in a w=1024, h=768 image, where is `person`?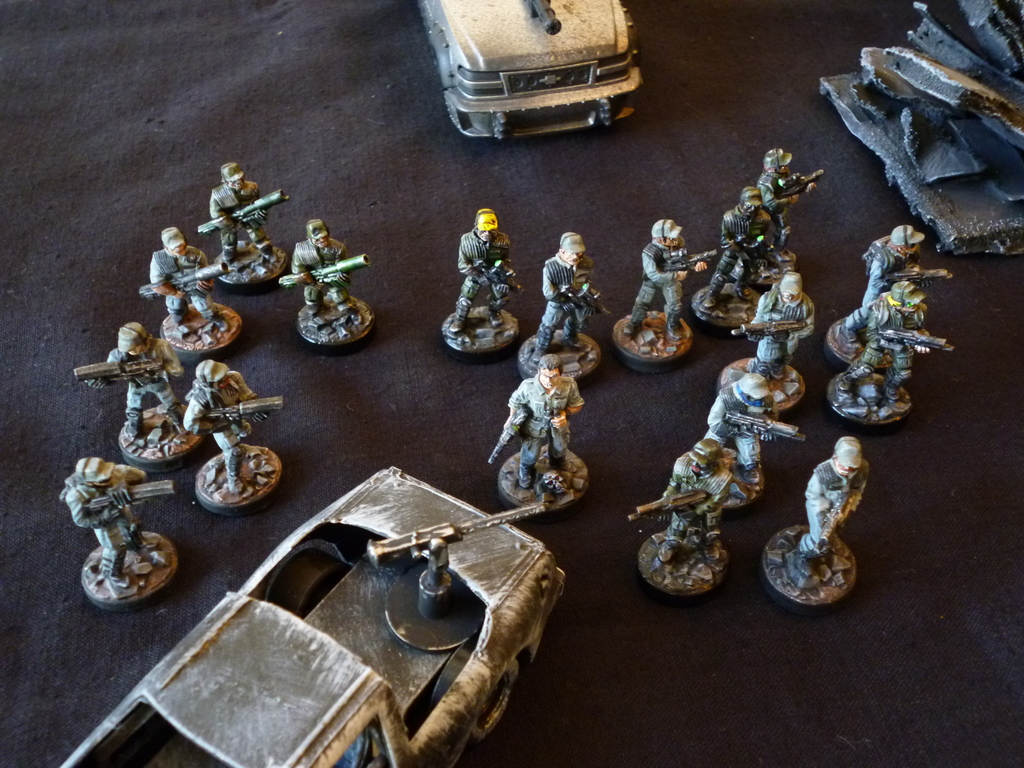
region(863, 220, 927, 306).
